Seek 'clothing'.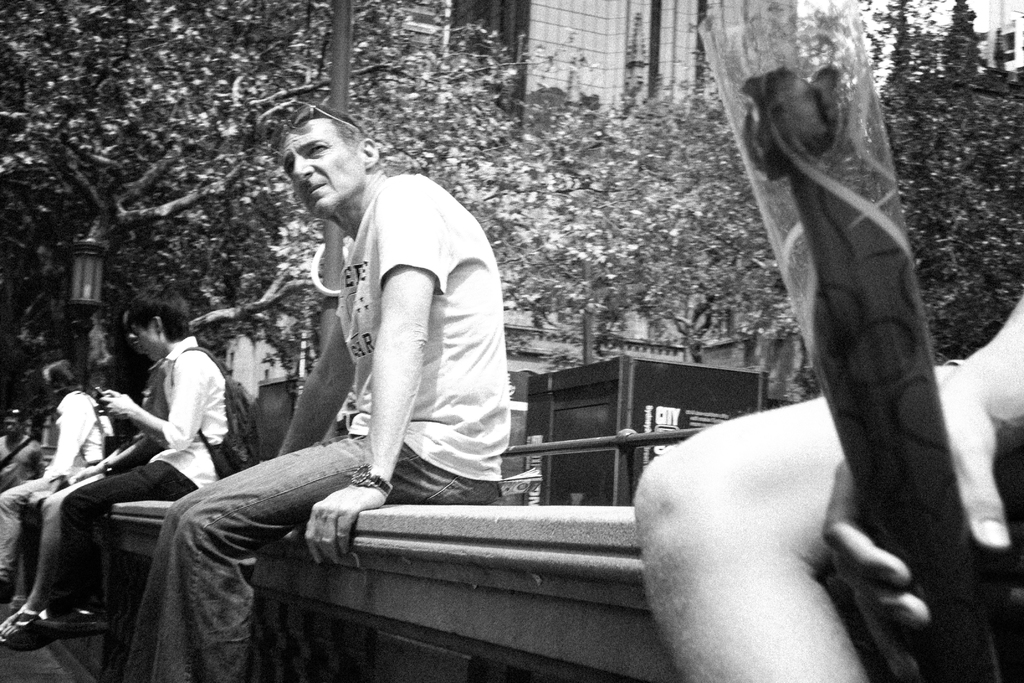
<box>65,350,217,613</box>.
